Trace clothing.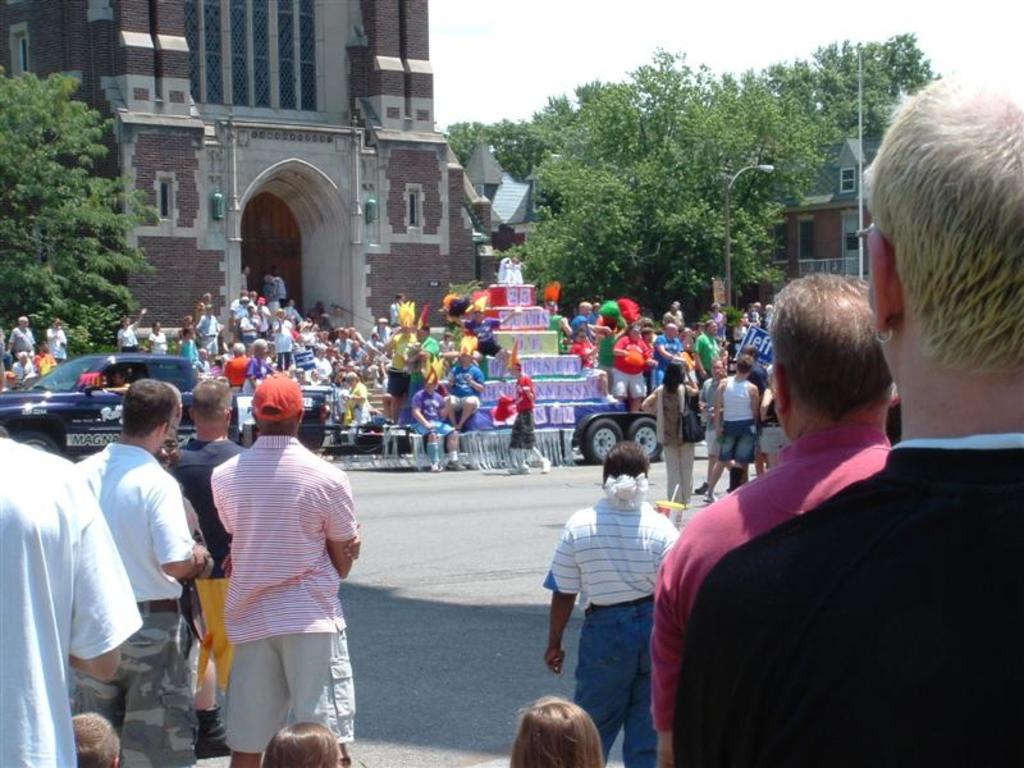
Traced to 682,430,1023,767.
